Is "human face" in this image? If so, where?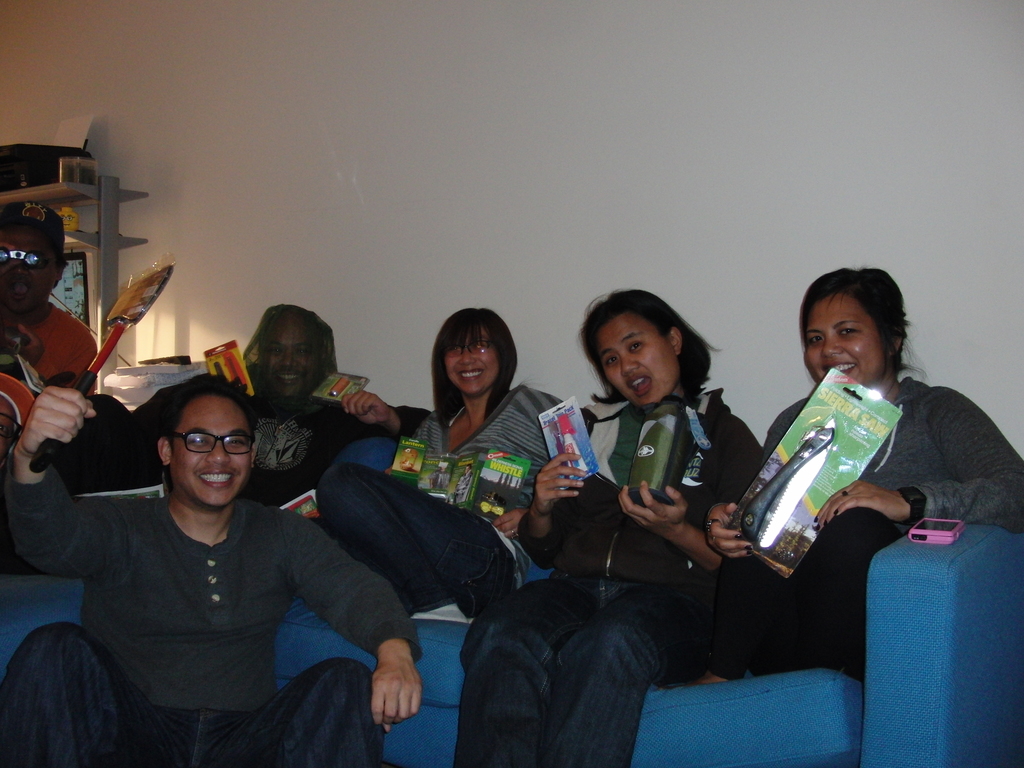
Yes, at [168,395,255,504].
